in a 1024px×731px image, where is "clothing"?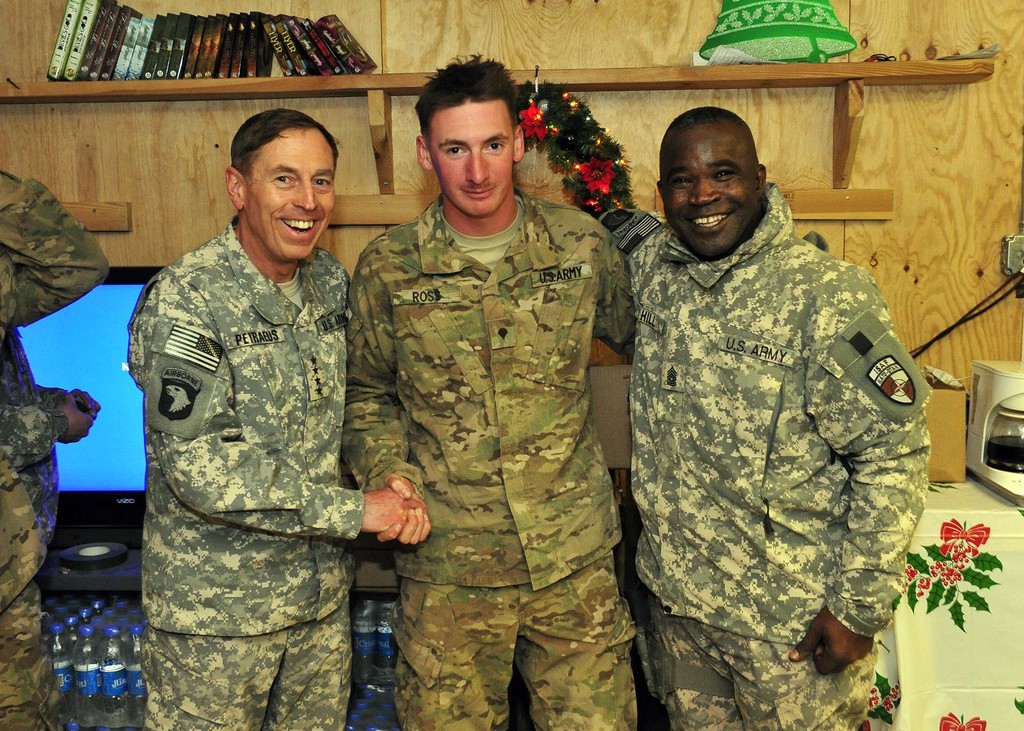
[left=9, top=174, right=122, bottom=730].
